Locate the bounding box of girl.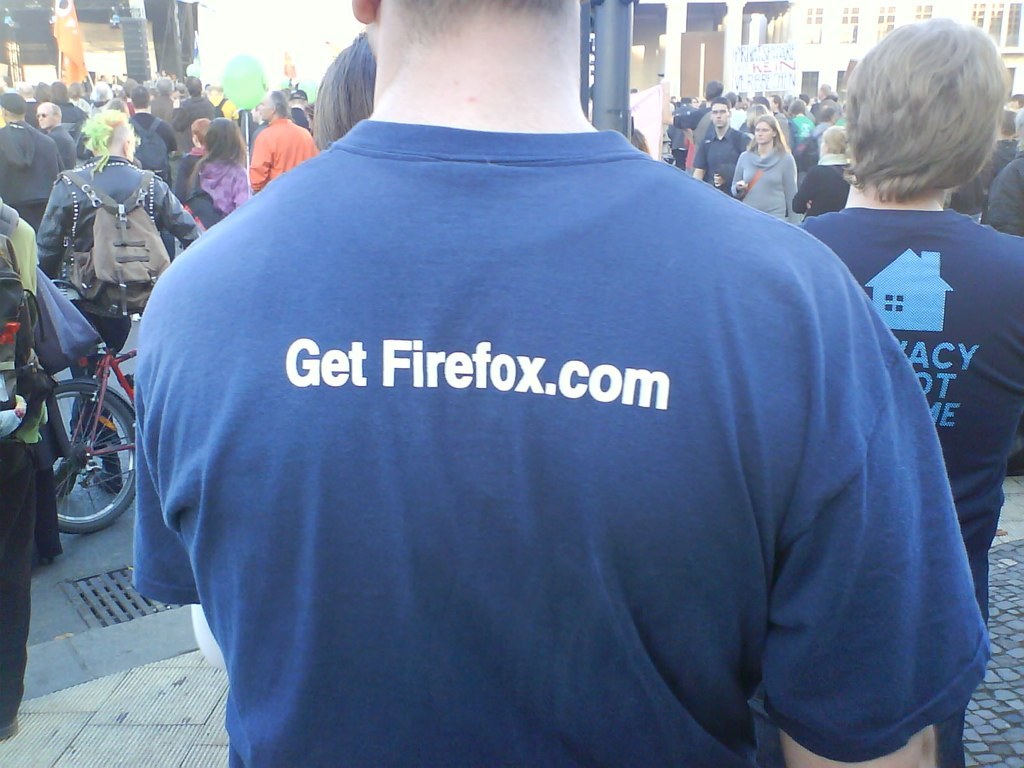
Bounding box: BBox(793, 125, 858, 218).
